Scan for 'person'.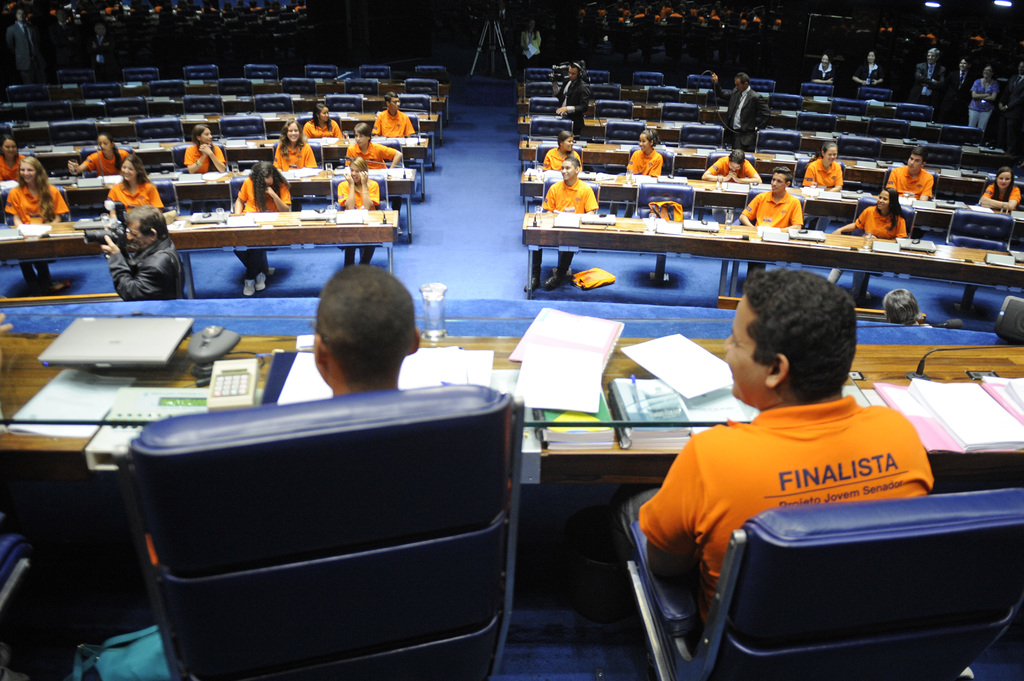
Scan result: locate(540, 127, 587, 172).
